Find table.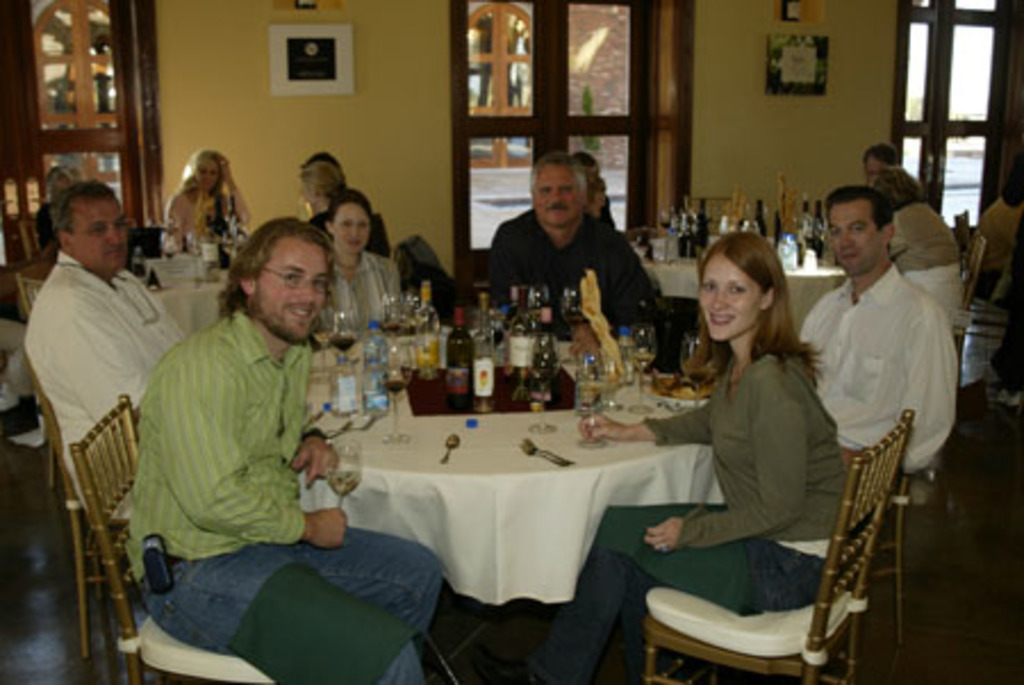
[27,246,225,346].
